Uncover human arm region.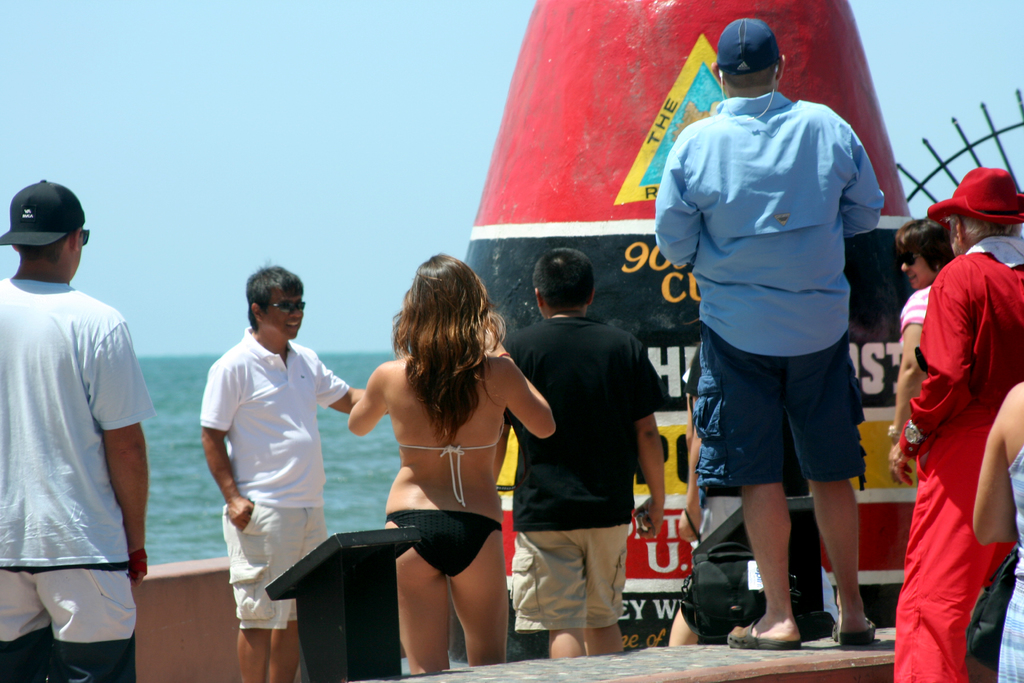
Uncovered: (492, 335, 513, 486).
